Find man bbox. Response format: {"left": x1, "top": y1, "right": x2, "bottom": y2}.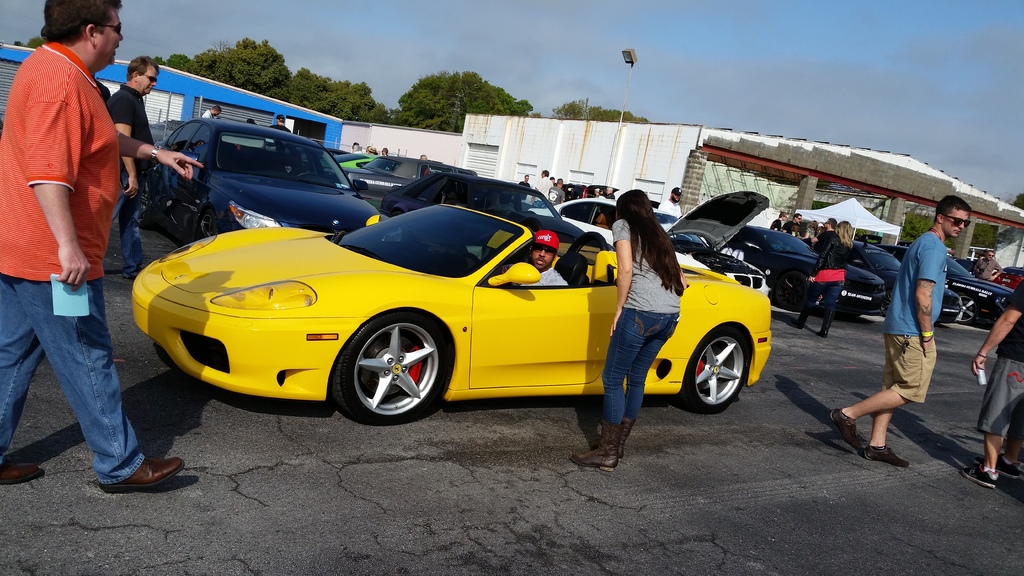
{"left": 0, "top": 0, "right": 207, "bottom": 494}.
